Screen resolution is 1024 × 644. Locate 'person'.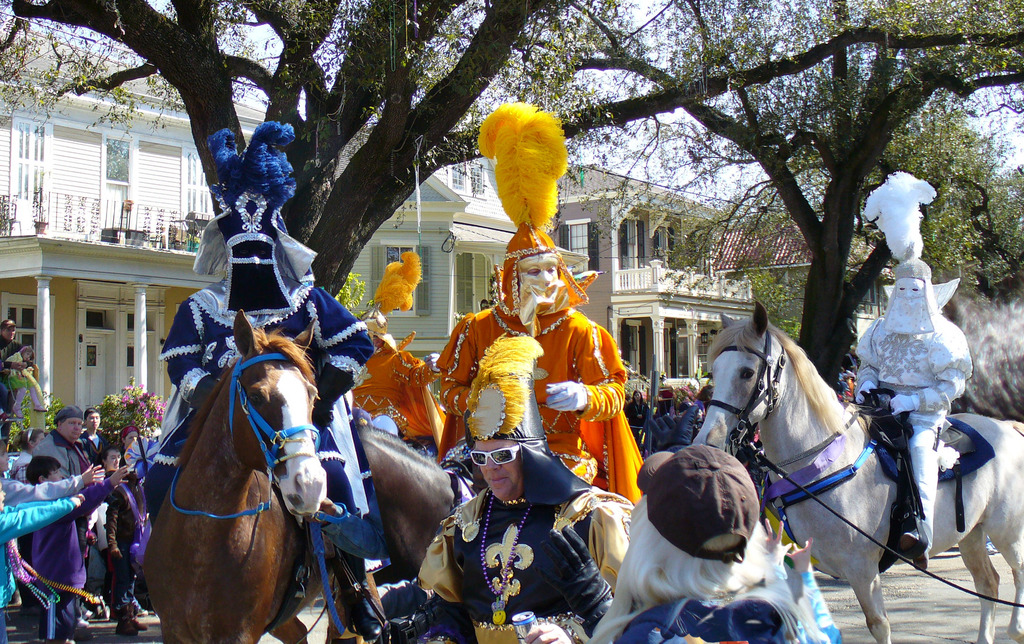
[left=418, top=337, right=639, bottom=643].
